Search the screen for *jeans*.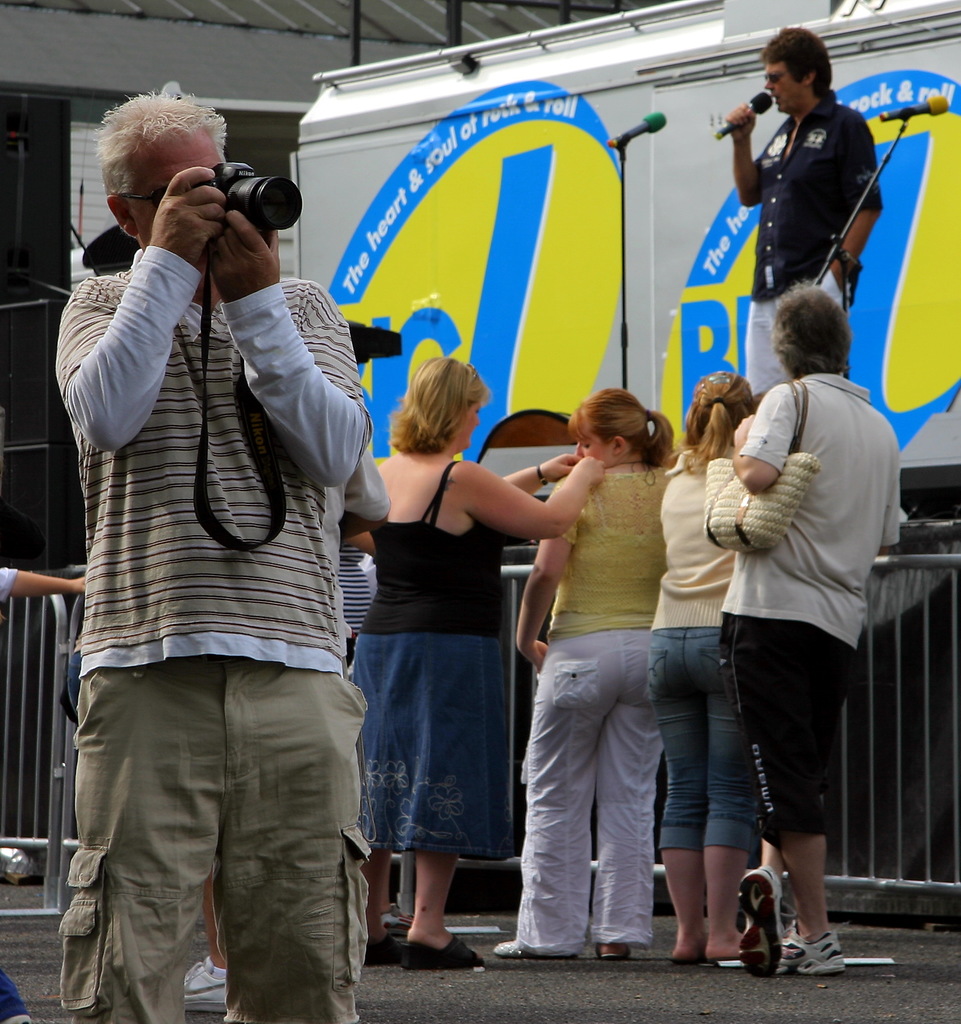
Found at detection(751, 278, 854, 400).
